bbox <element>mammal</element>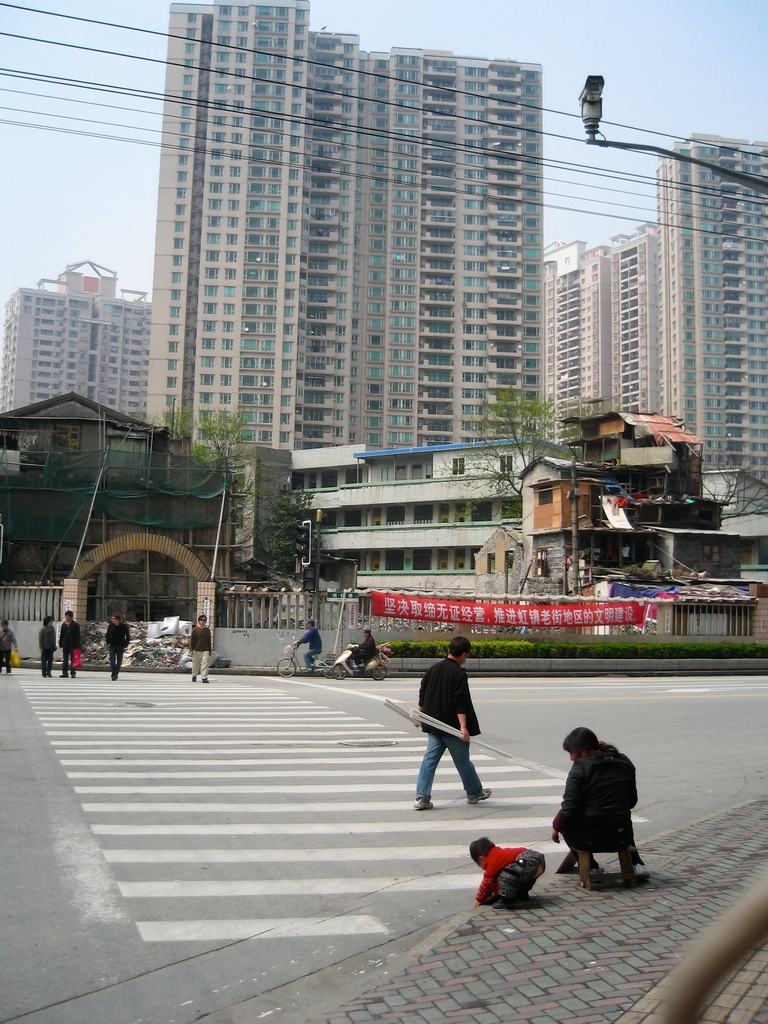
select_region(188, 617, 214, 687)
